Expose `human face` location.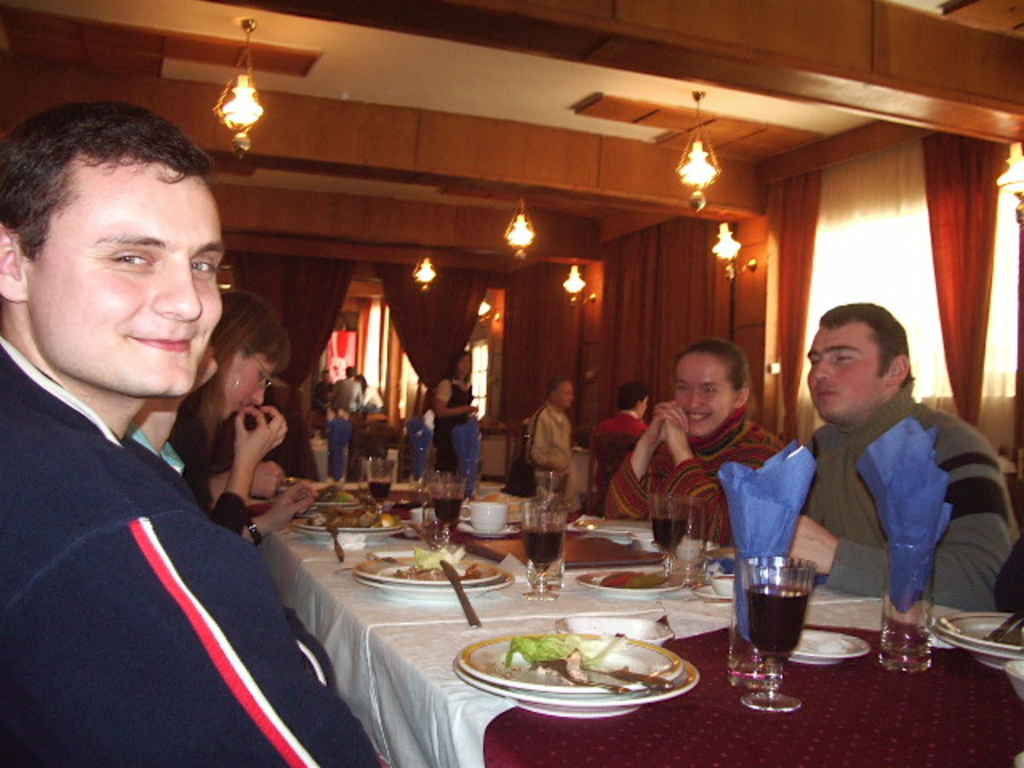
Exposed at {"x1": 672, "y1": 350, "x2": 734, "y2": 437}.
